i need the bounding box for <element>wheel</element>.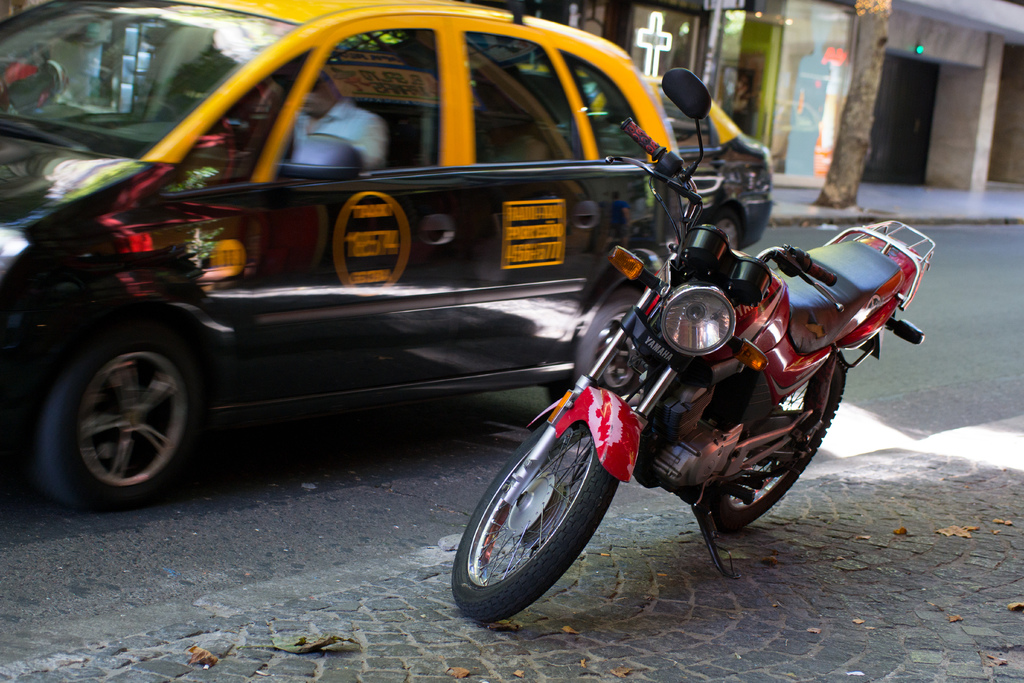
Here it is: (x1=712, y1=350, x2=847, y2=533).
